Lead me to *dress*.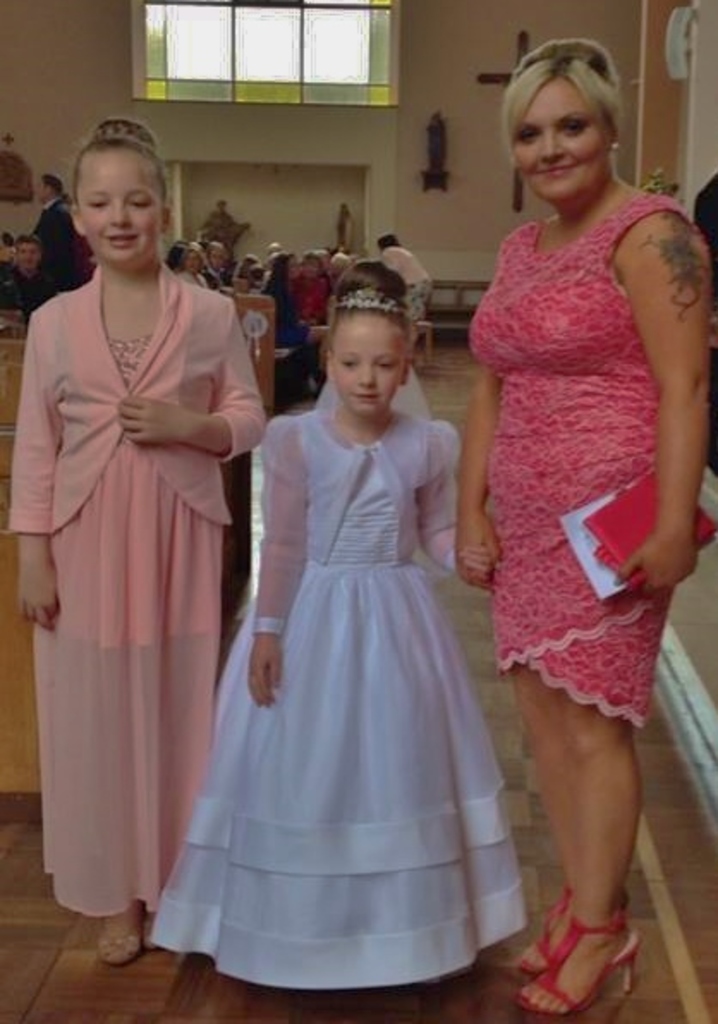
Lead to l=0, t=265, r=258, b=917.
